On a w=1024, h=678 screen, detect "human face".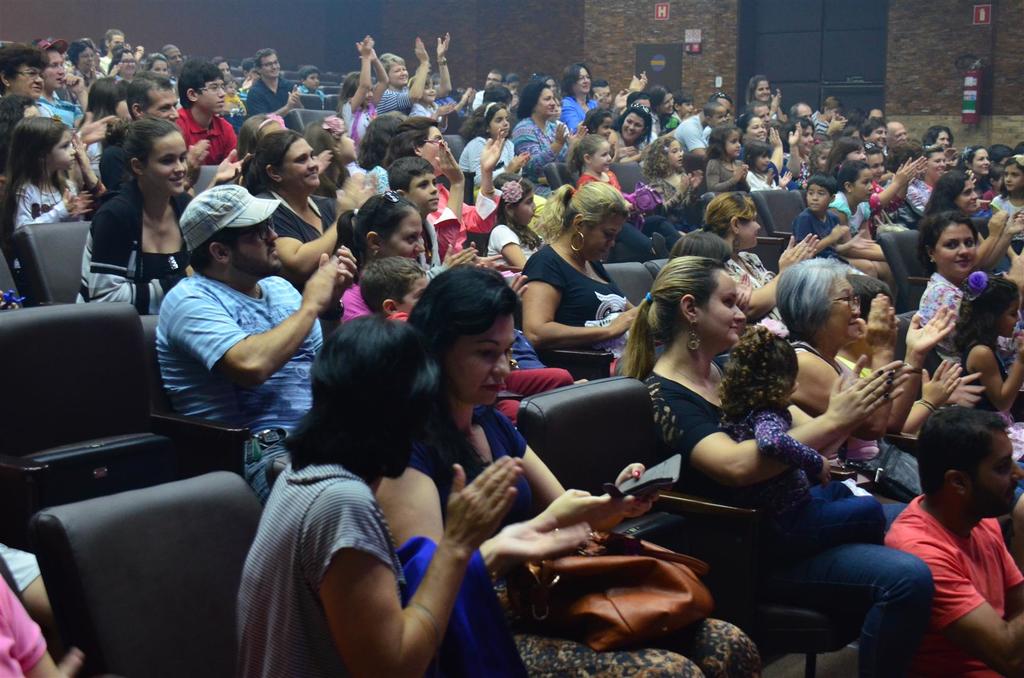
166, 47, 182, 72.
